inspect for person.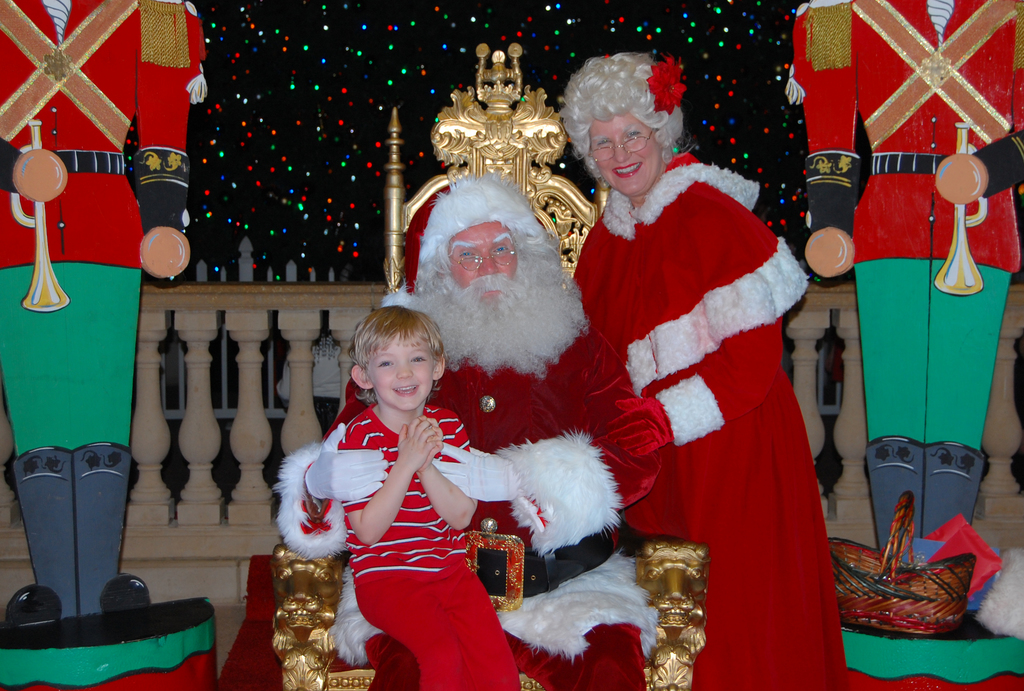
Inspection: x1=580 y1=58 x2=847 y2=676.
